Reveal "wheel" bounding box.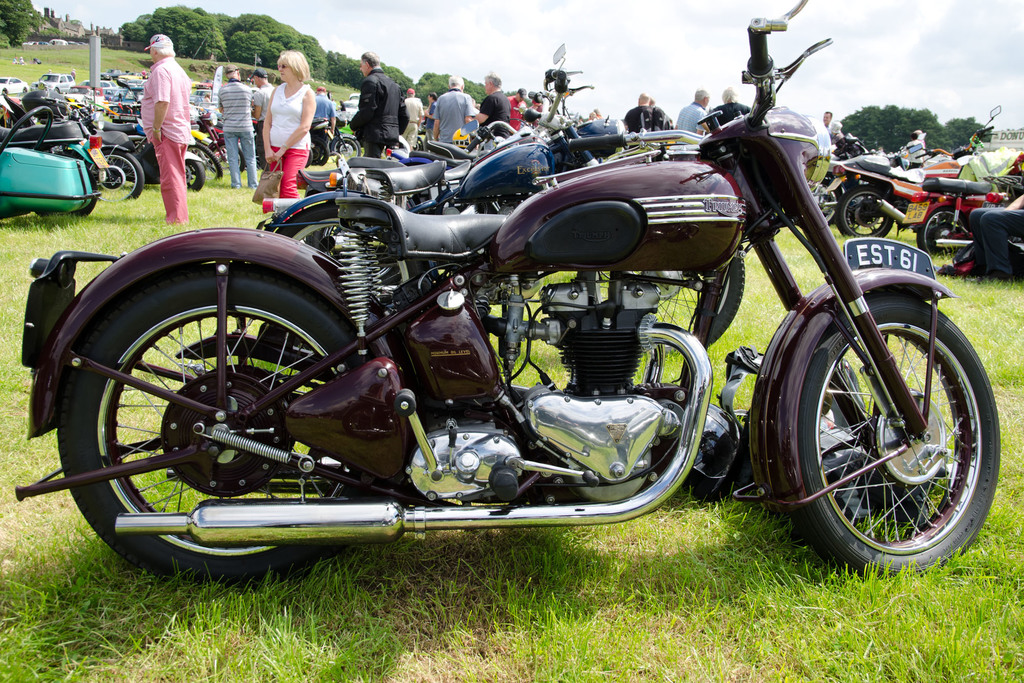
Revealed: bbox(916, 207, 968, 253).
